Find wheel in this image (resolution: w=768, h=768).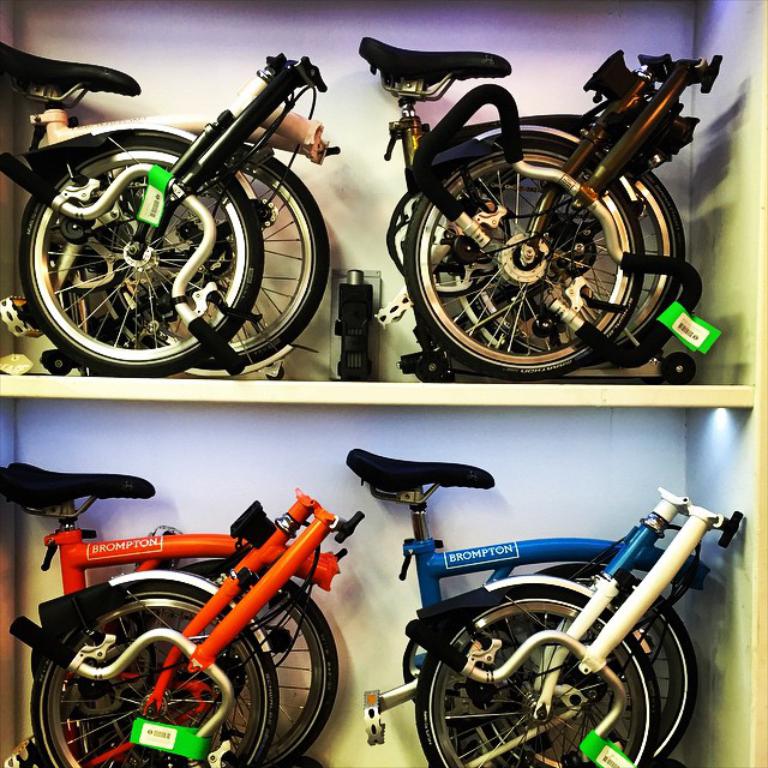
[left=475, top=564, right=698, bottom=767].
